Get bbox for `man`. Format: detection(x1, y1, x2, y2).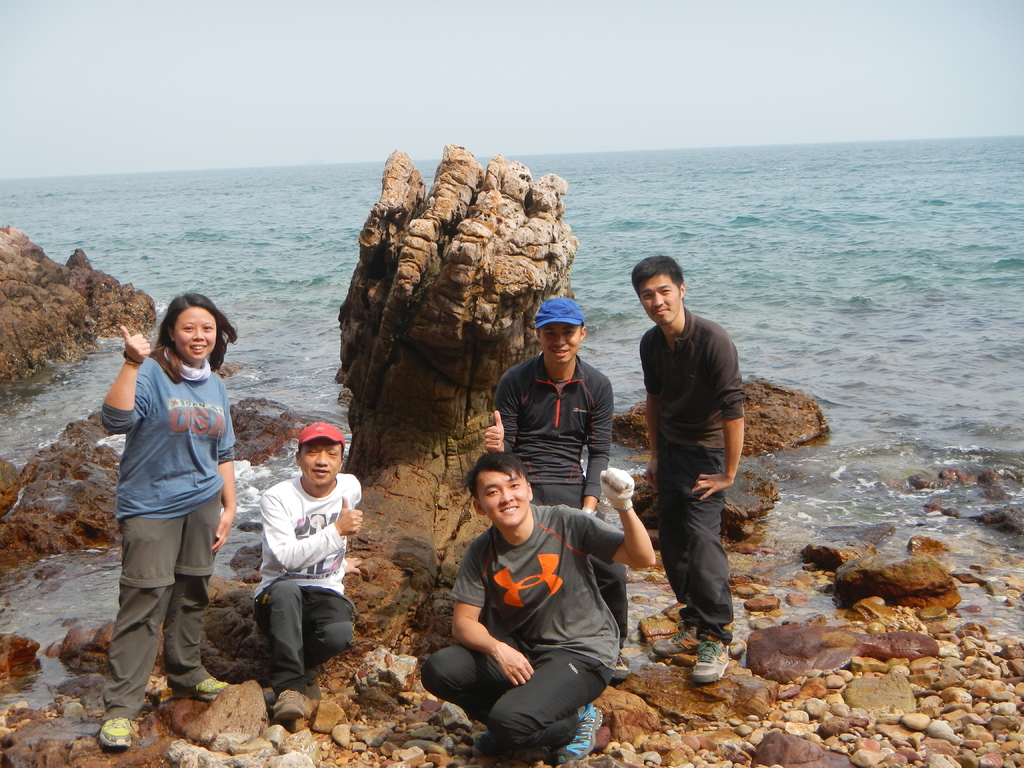
detection(248, 422, 362, 720).
